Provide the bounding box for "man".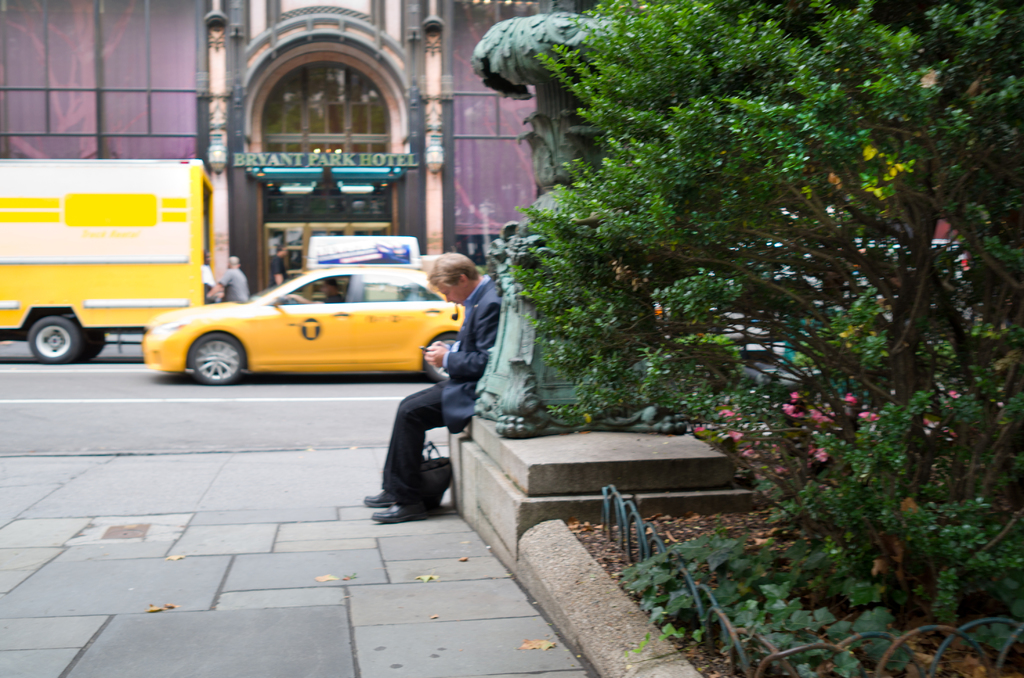
box(206, 254, 249, 300).
